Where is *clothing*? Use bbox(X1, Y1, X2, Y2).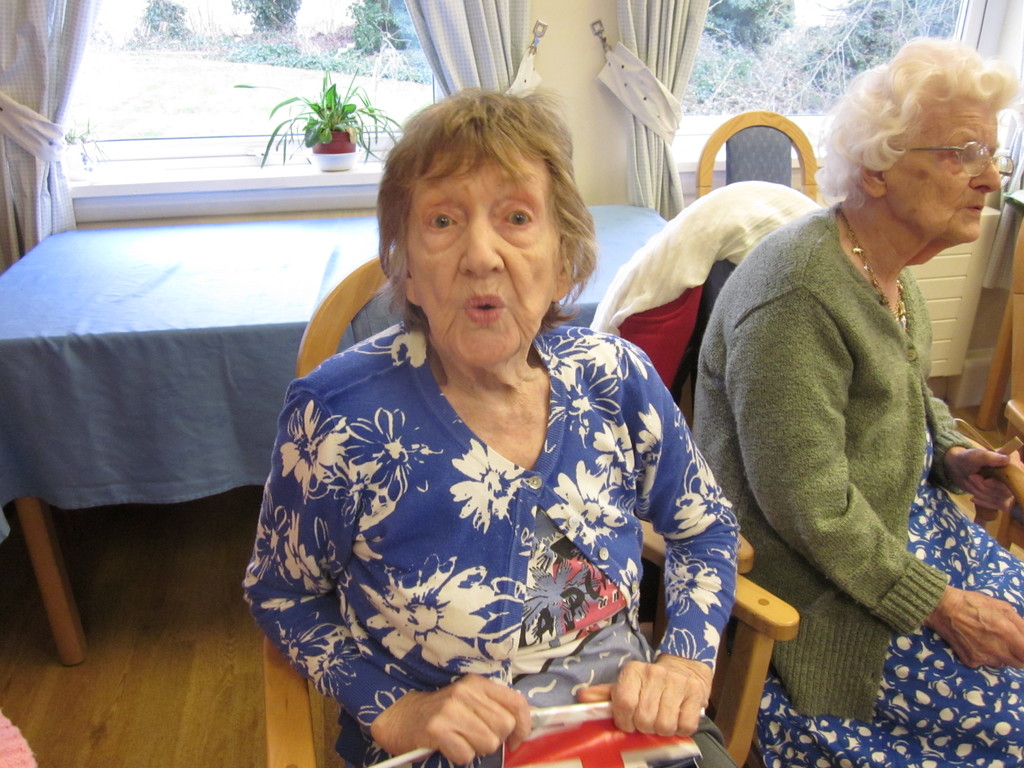
bbox(710, 117, 980, 767).
